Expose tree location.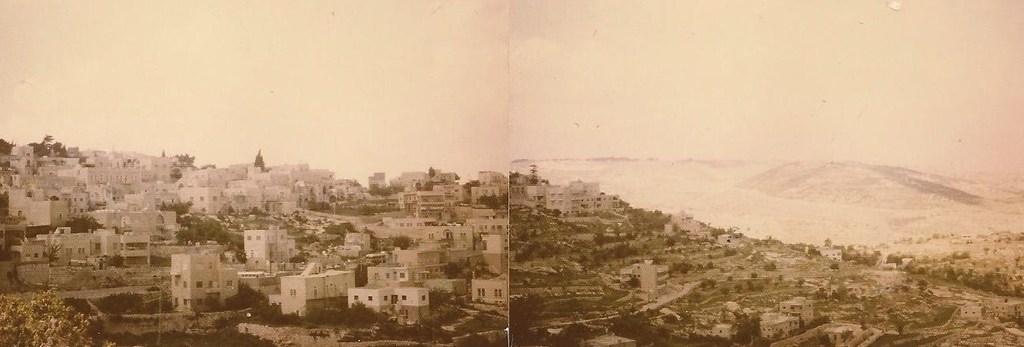
Exposed at bbox=[622, 249, 626, 255].
